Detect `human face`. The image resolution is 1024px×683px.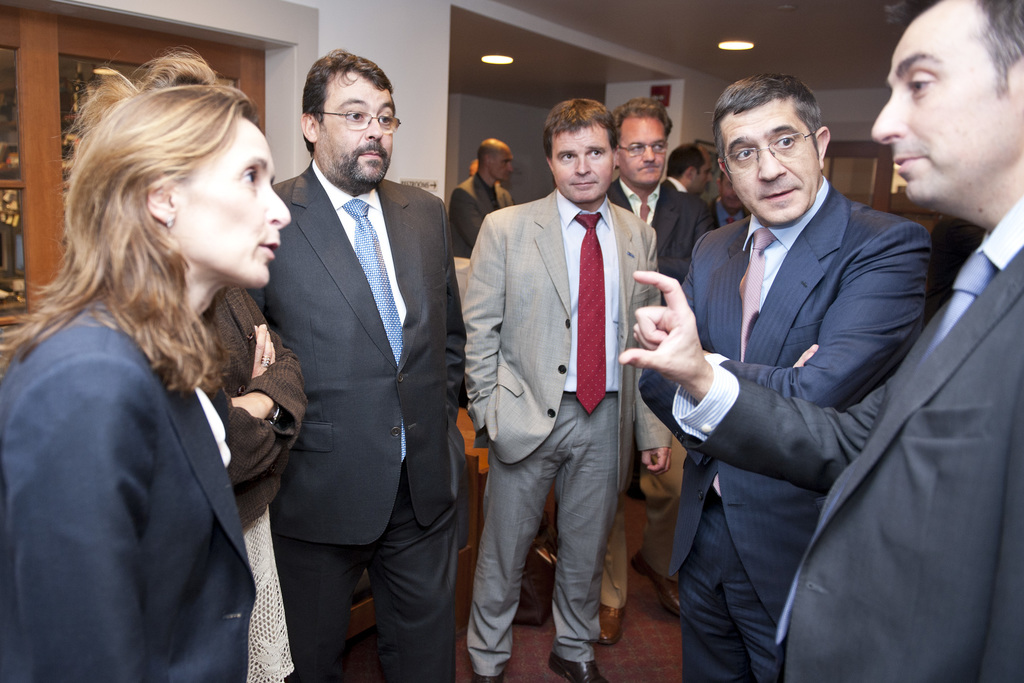
x1=312 y1=74 x2=388 y2=185.
